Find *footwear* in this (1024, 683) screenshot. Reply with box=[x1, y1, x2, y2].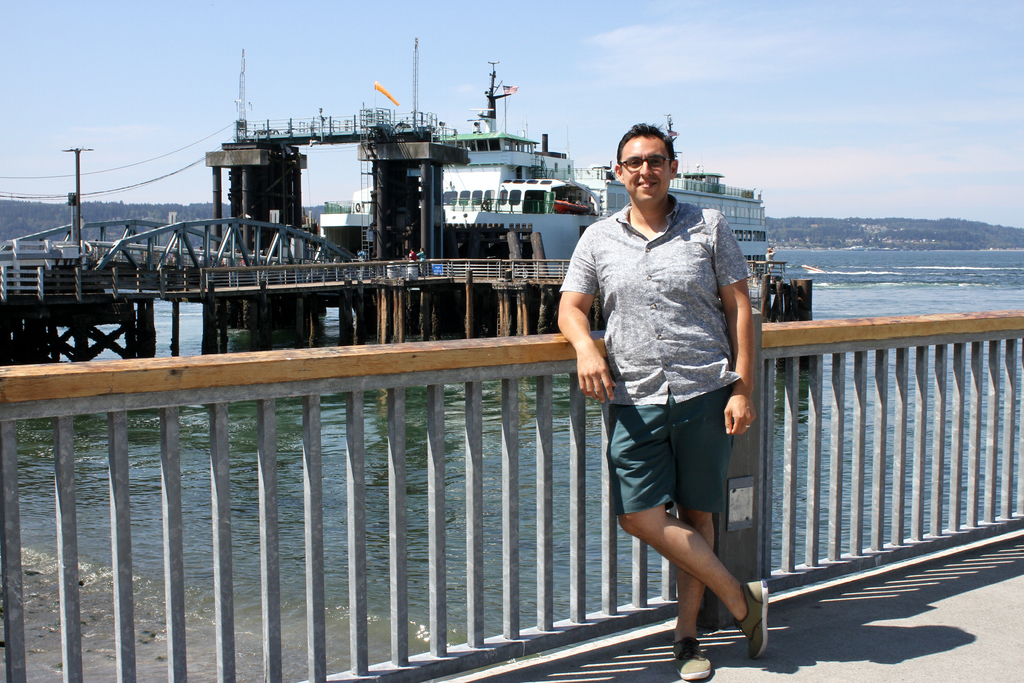
box=[668, 639, 712, 677].
